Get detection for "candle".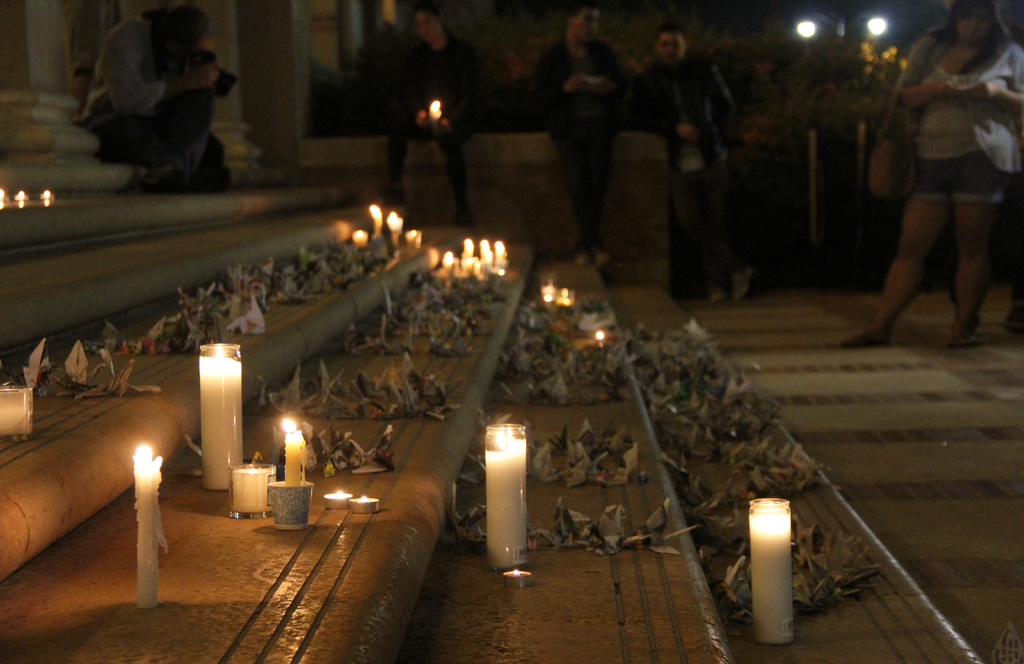
Detection: box=[481, 423, 527, 569].
